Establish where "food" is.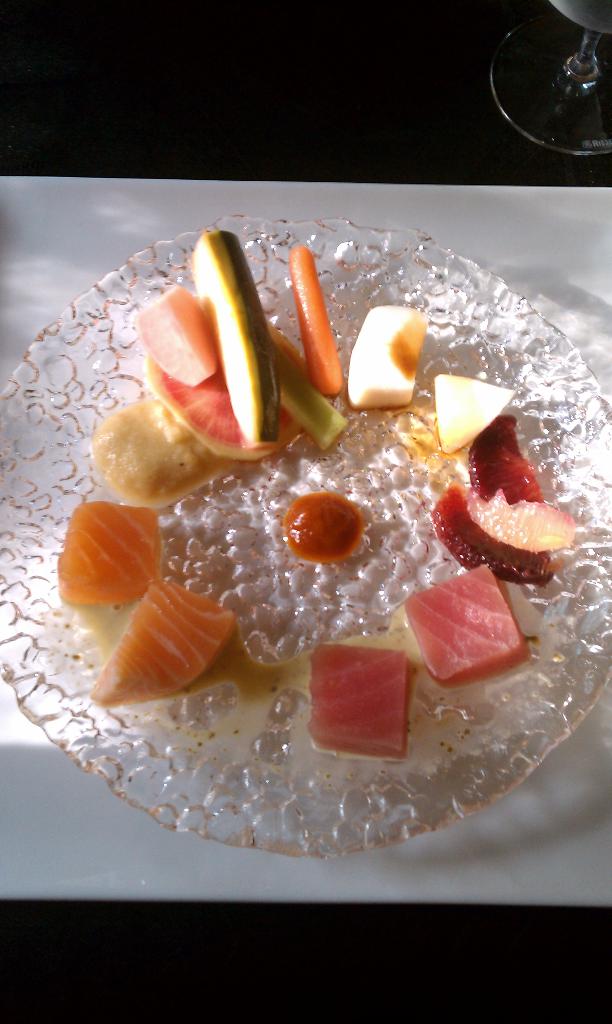
Established at select_region(346, 301, 430, 408).
